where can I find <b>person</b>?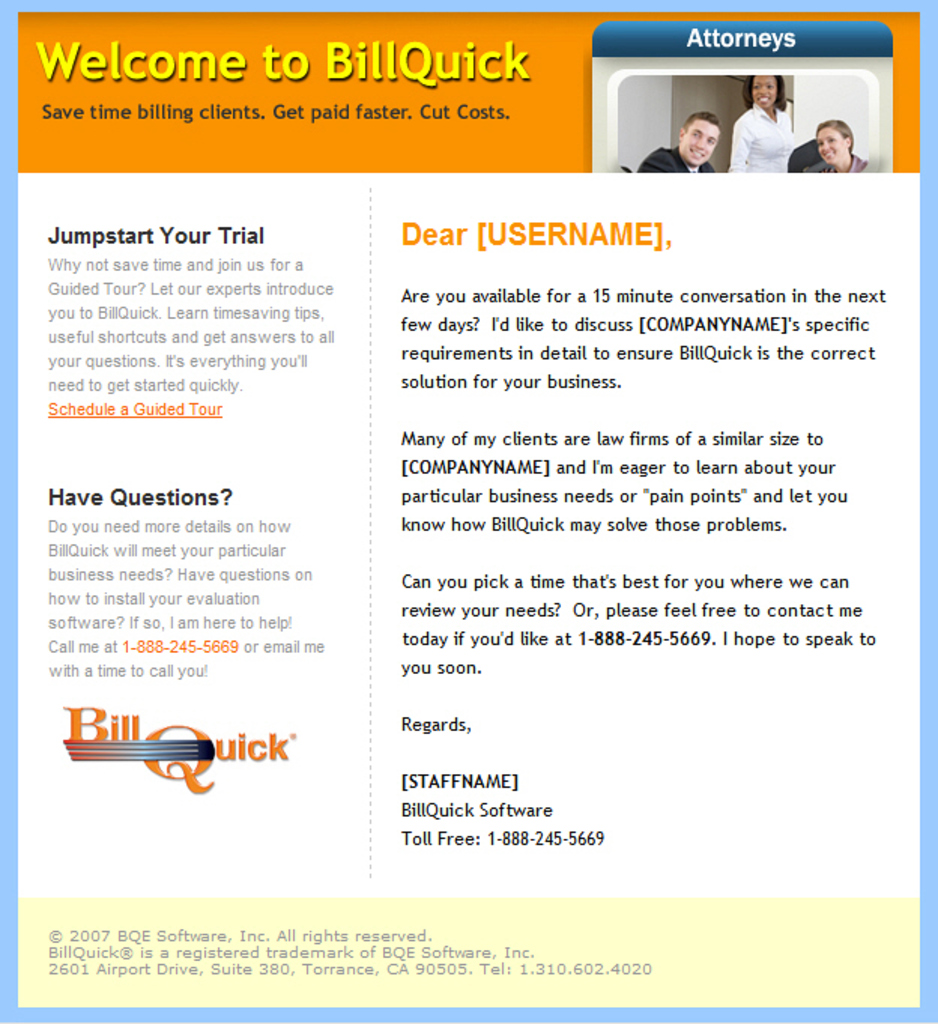
You can find it at BBox(726, 78, 794, 170).
